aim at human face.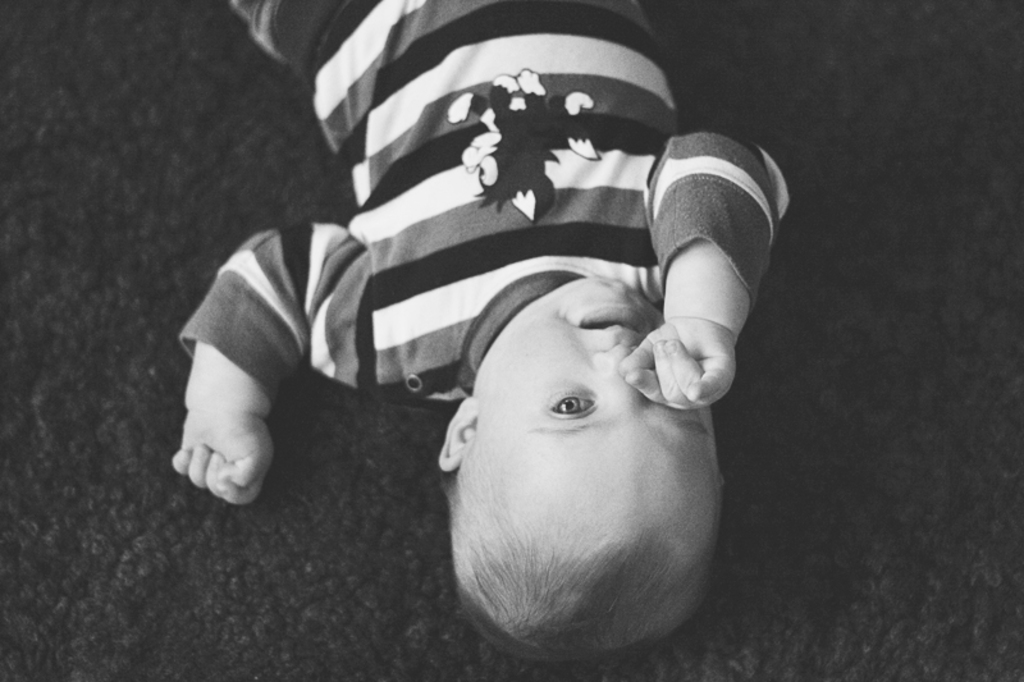
Aimed at x1=490 y1=273 x2=721 y2=494.
